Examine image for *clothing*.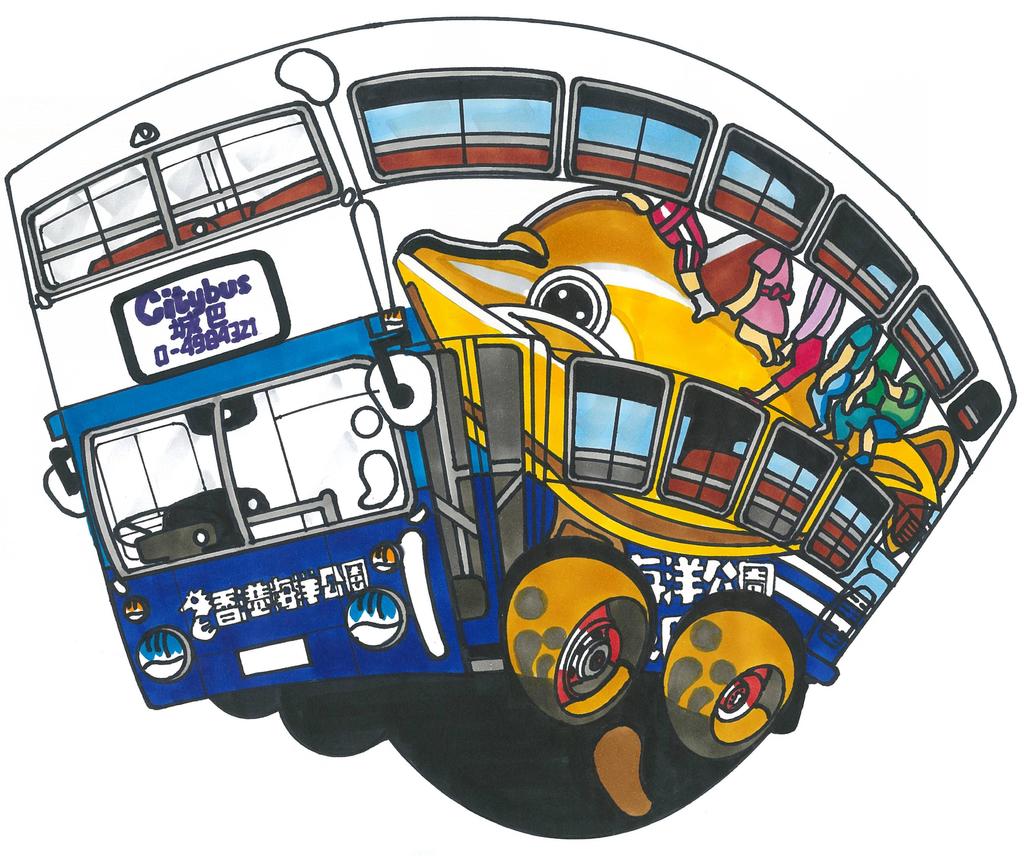
Examination result: rect(831, 345, 904, 443).
